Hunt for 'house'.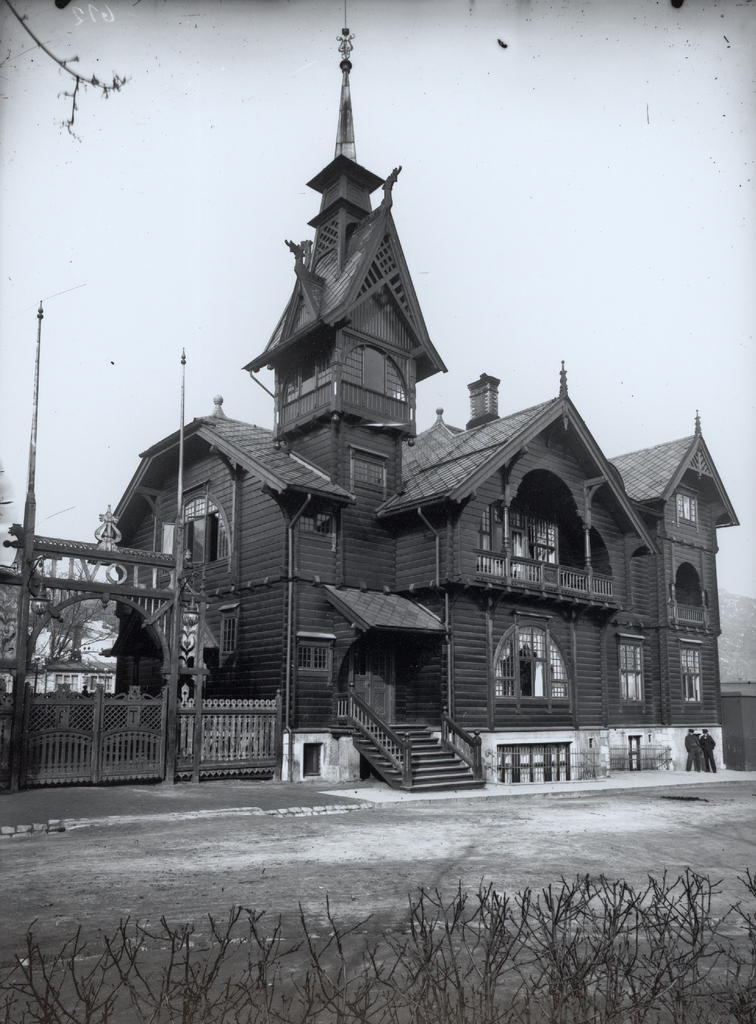
Hunted down at (0, 0, 745, 800).
